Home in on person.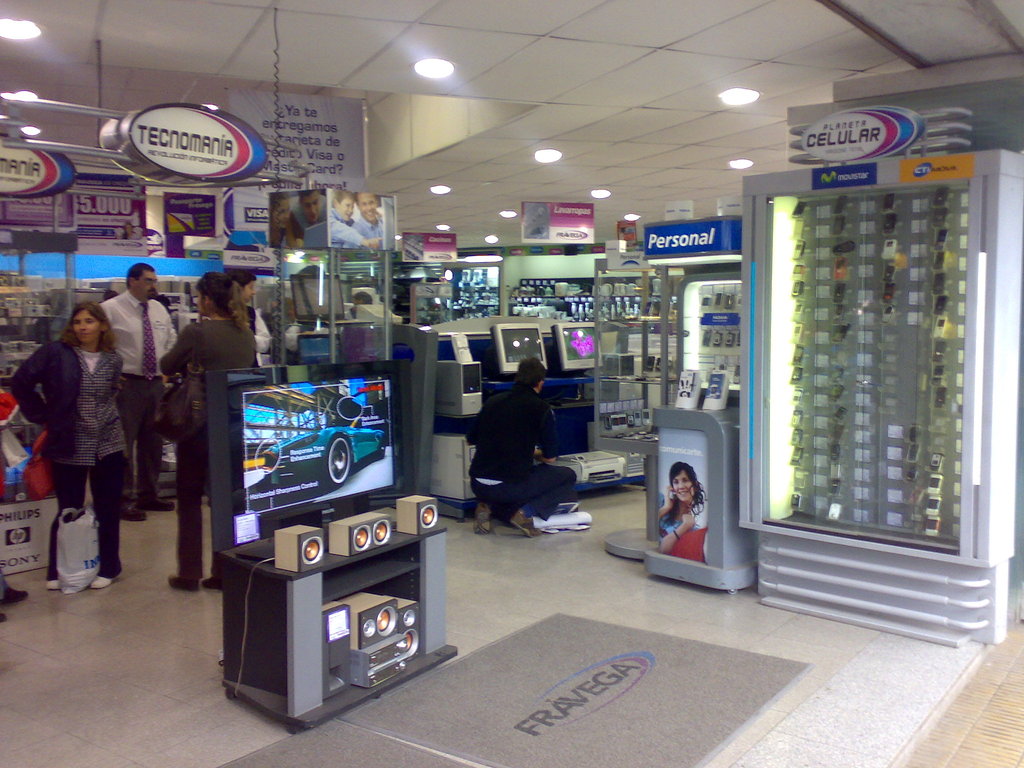
Homed in at (326,195,371,252).
